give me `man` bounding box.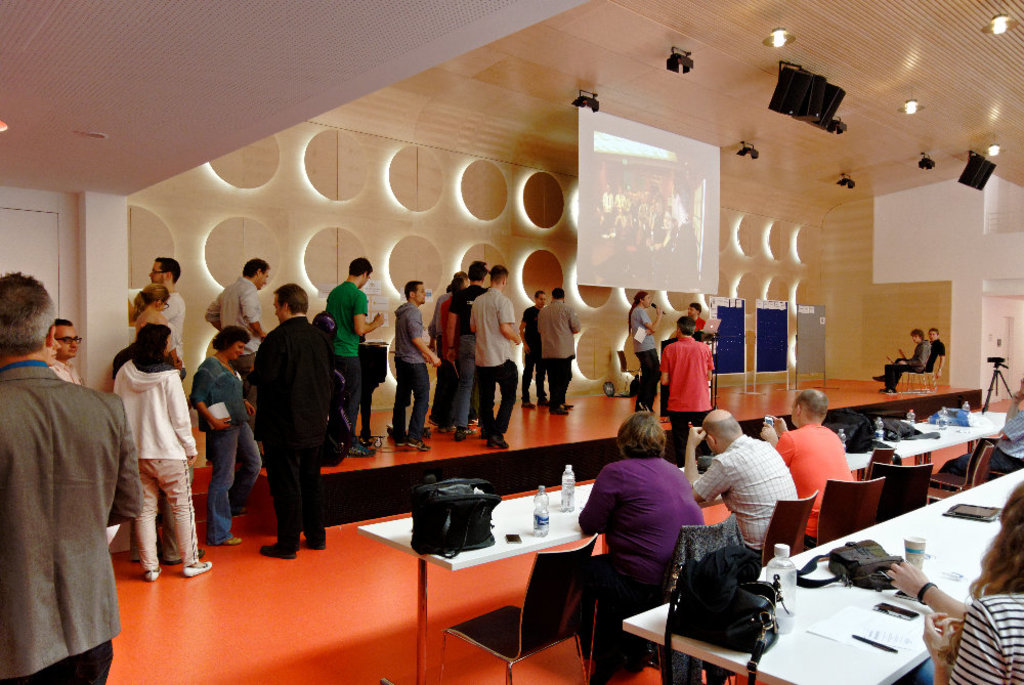
box=[244, 283, 338, 555].
